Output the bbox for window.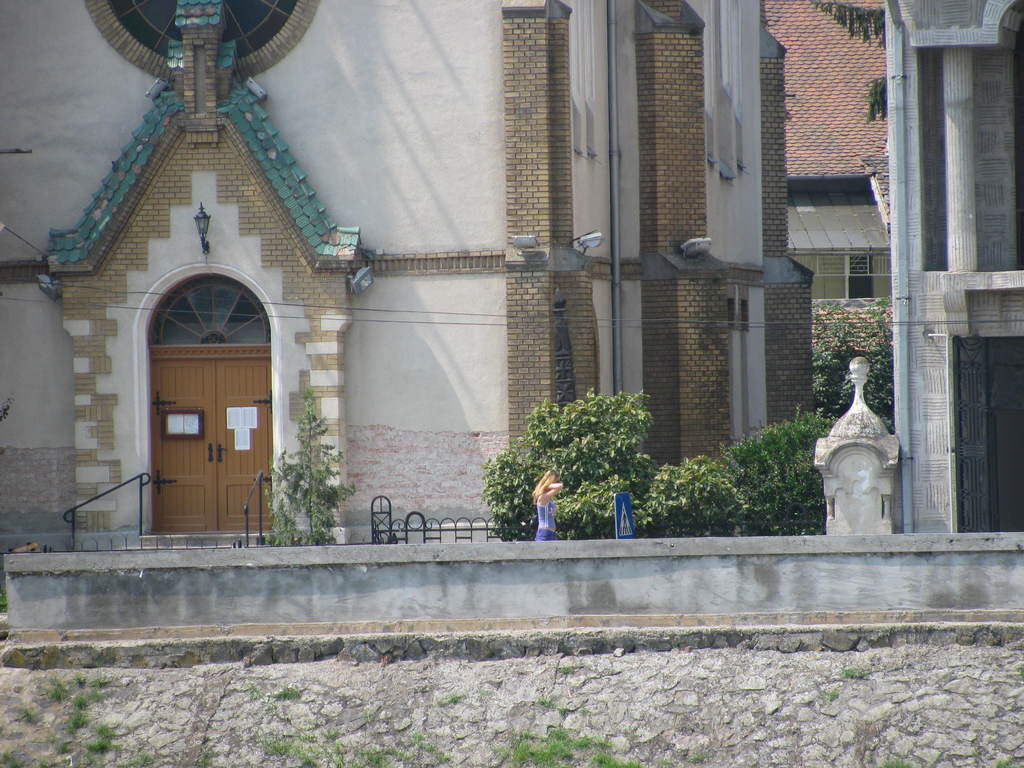
<box>136,267,285,359</box>.
